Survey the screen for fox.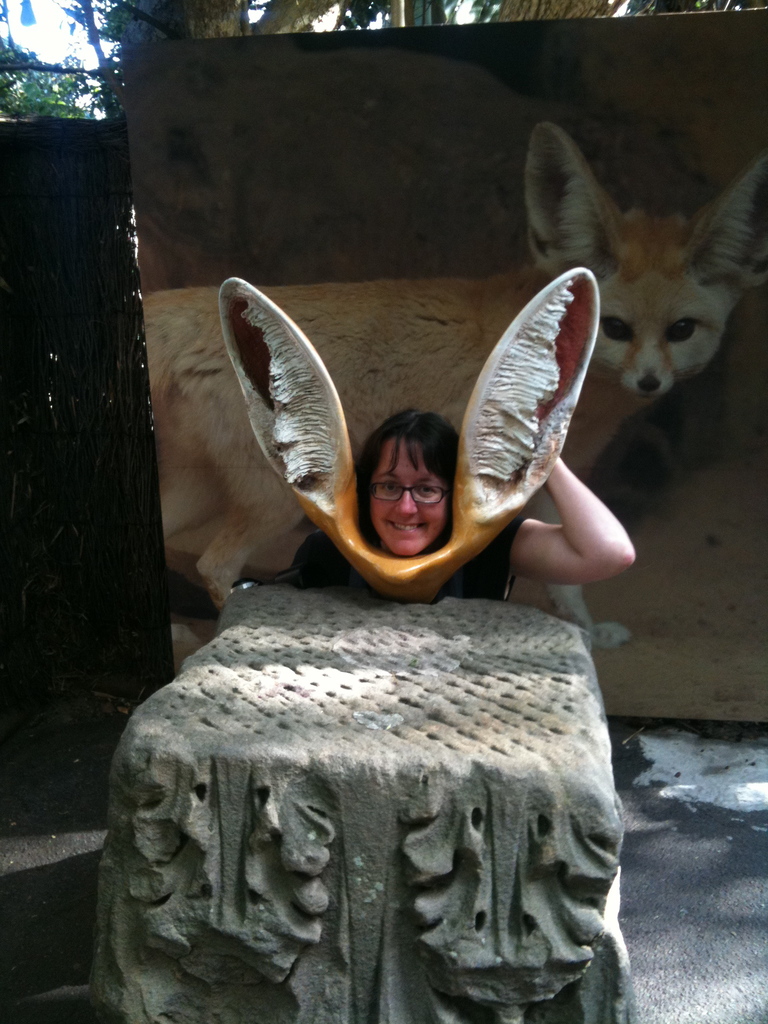
Survey found: box(139, 115, 767, 652).
